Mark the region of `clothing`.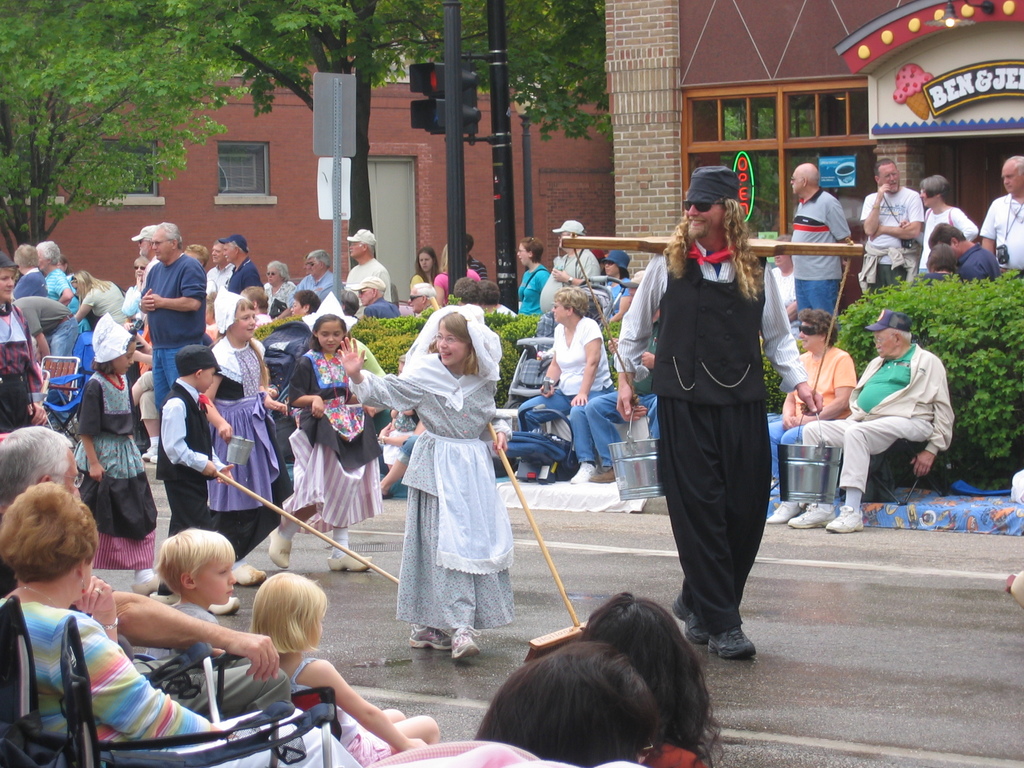
Region: (left=769, top=267, right=802, bottom=320).
